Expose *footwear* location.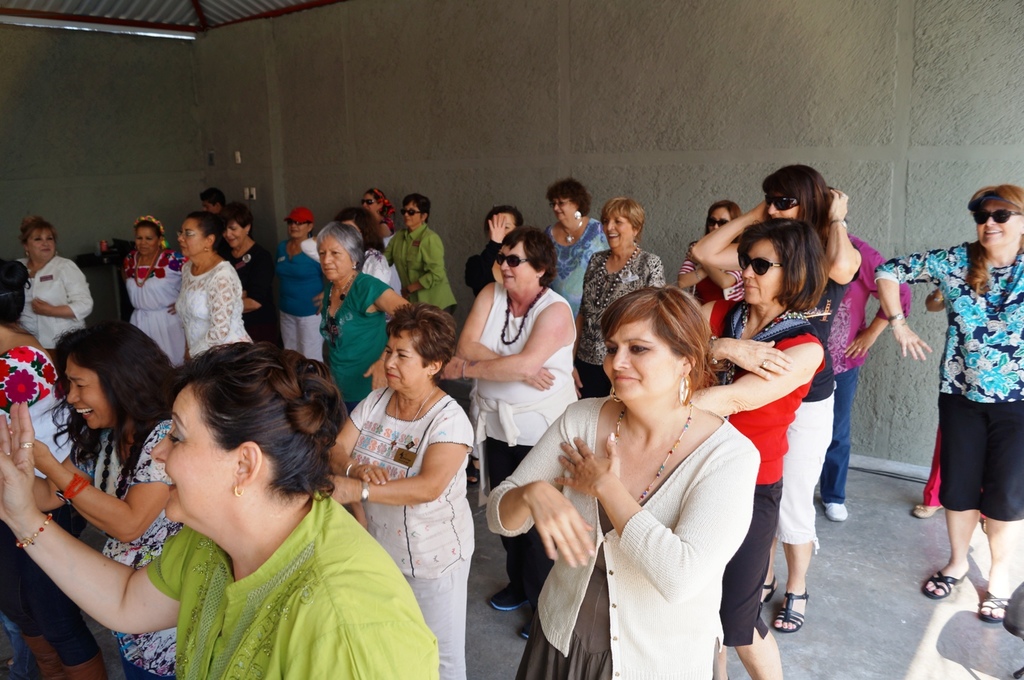
Exposed at Rect(913, 504, 941, 525).
